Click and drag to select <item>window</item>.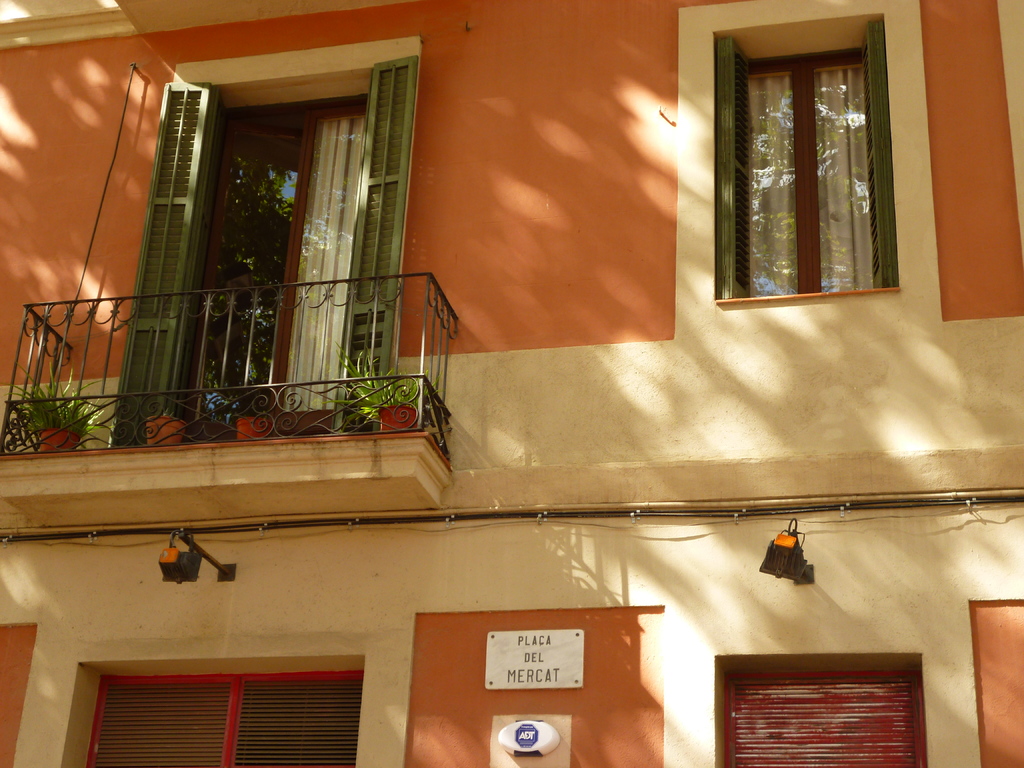
Selection: [62, 654, 371, 765].
